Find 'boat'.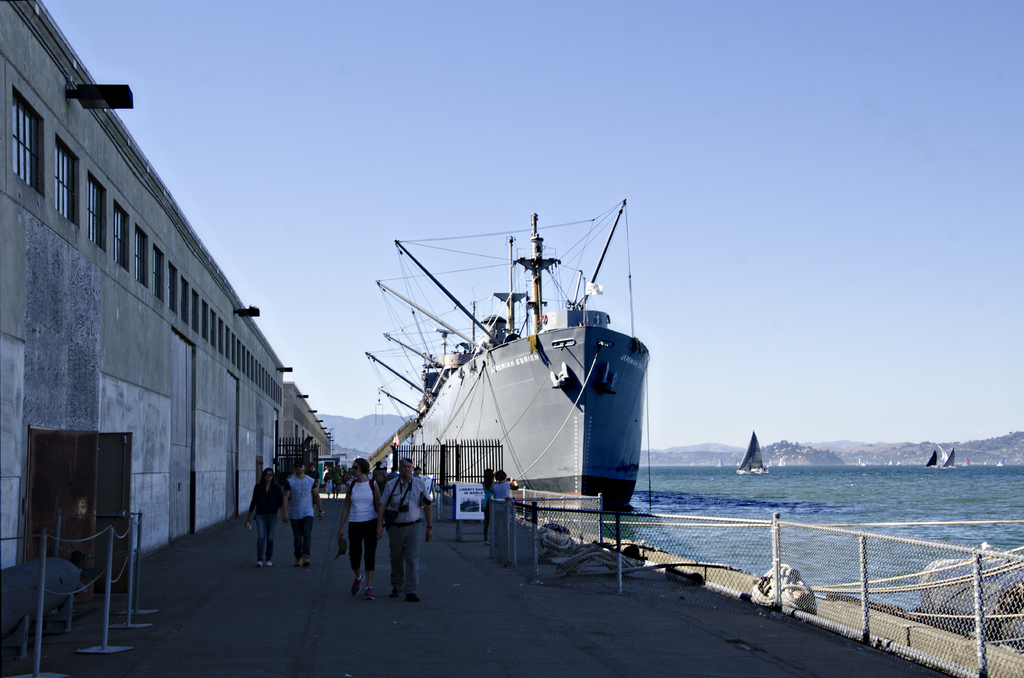
BBox(328, 196, 675, 536).
